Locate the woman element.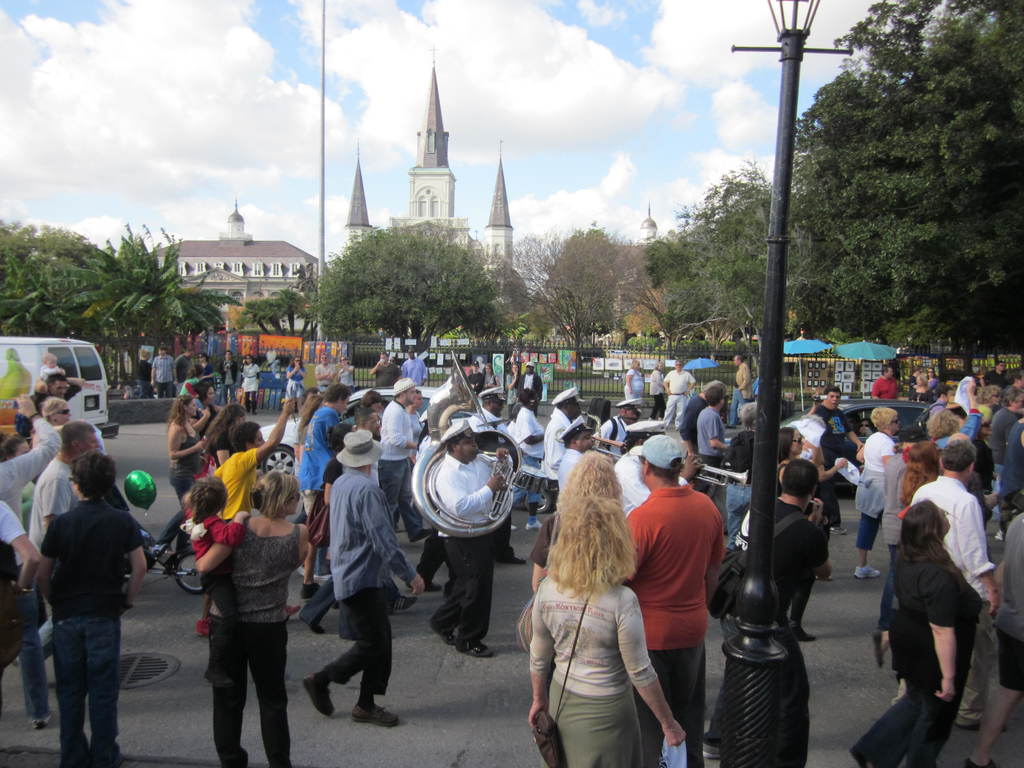
Element bbox: bbox(241, 352, 259, 413).
